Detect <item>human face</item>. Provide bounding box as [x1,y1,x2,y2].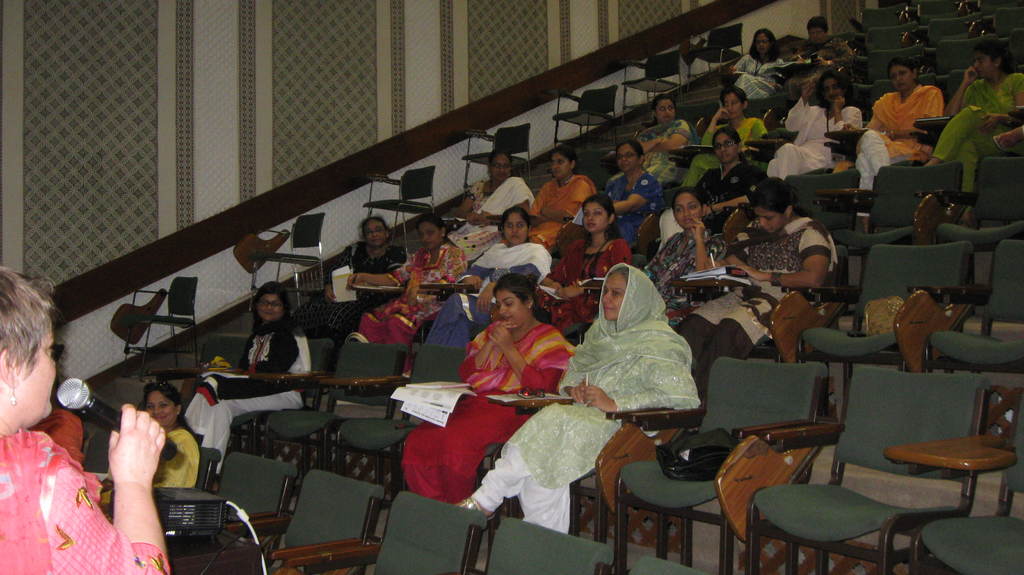
[885,65,914,91].
